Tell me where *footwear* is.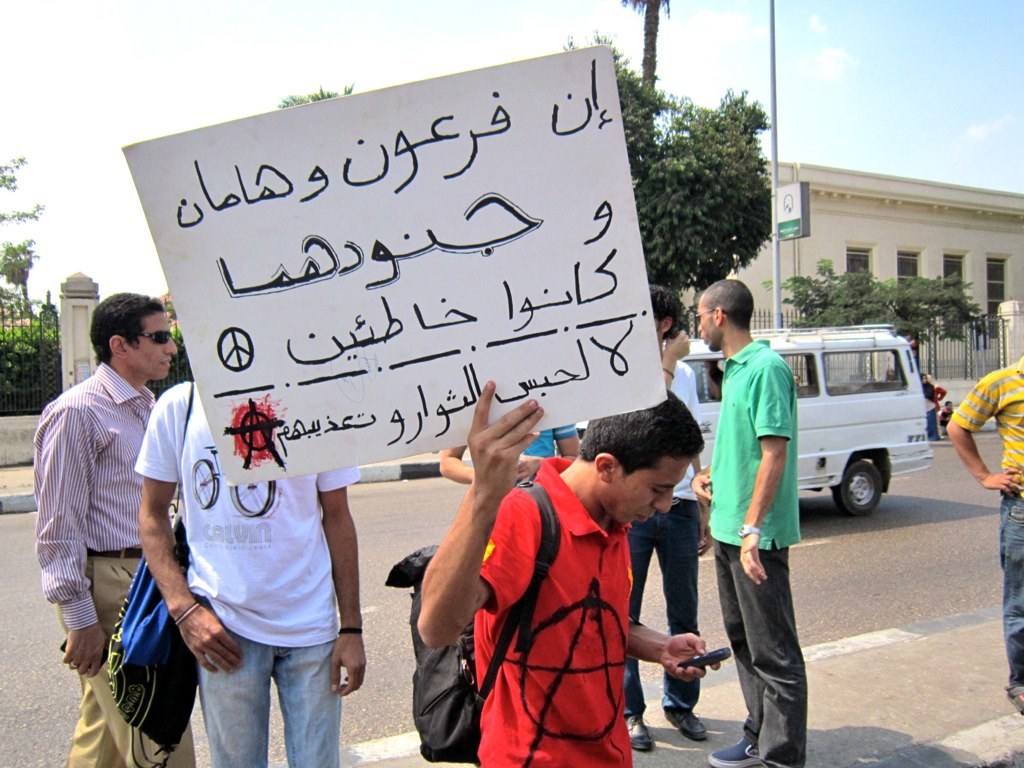
*footwear* is at <region>626, 711, 656, 752</region>.
